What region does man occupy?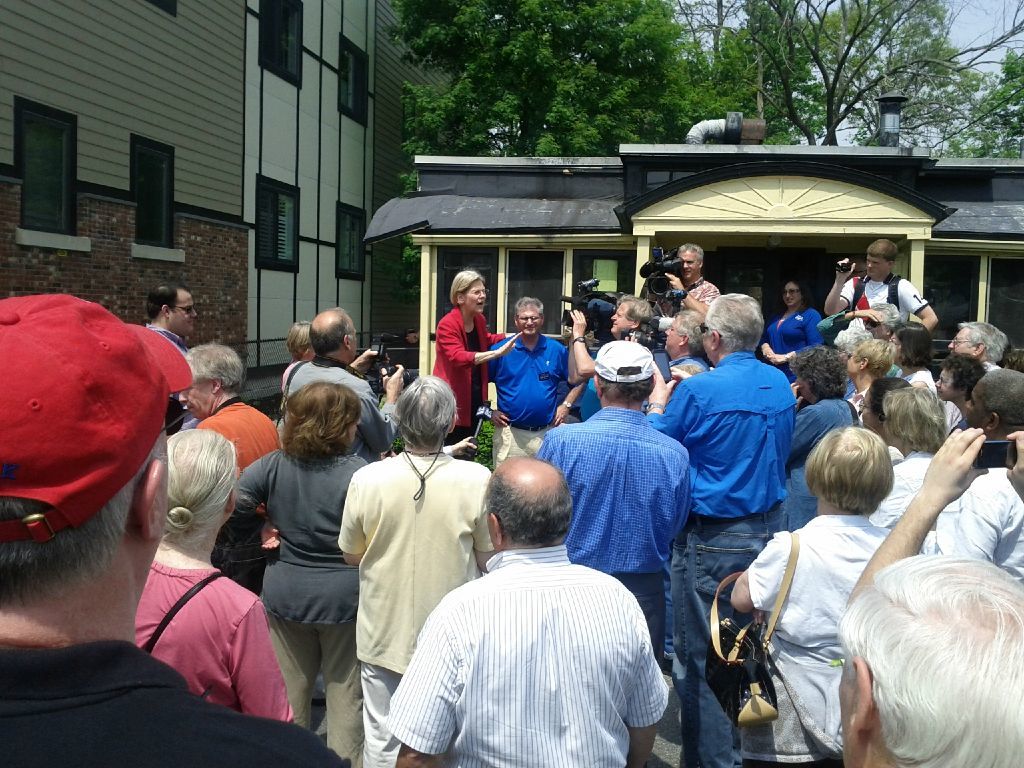
647, 243, 725, 322.
